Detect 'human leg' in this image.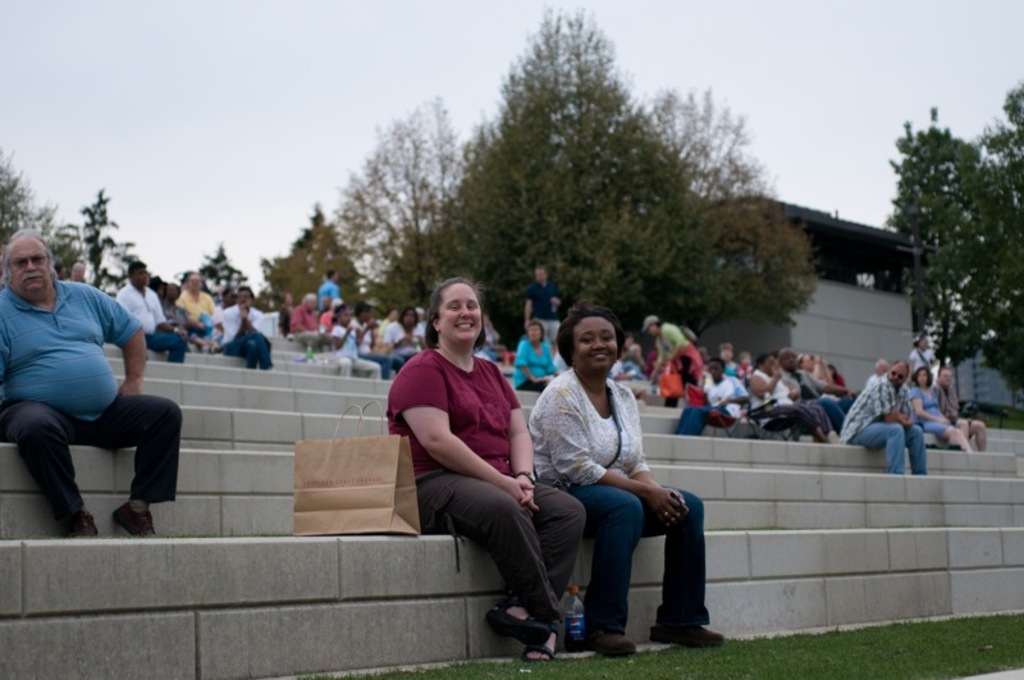
Detection: [148, 330, 184, 359].
